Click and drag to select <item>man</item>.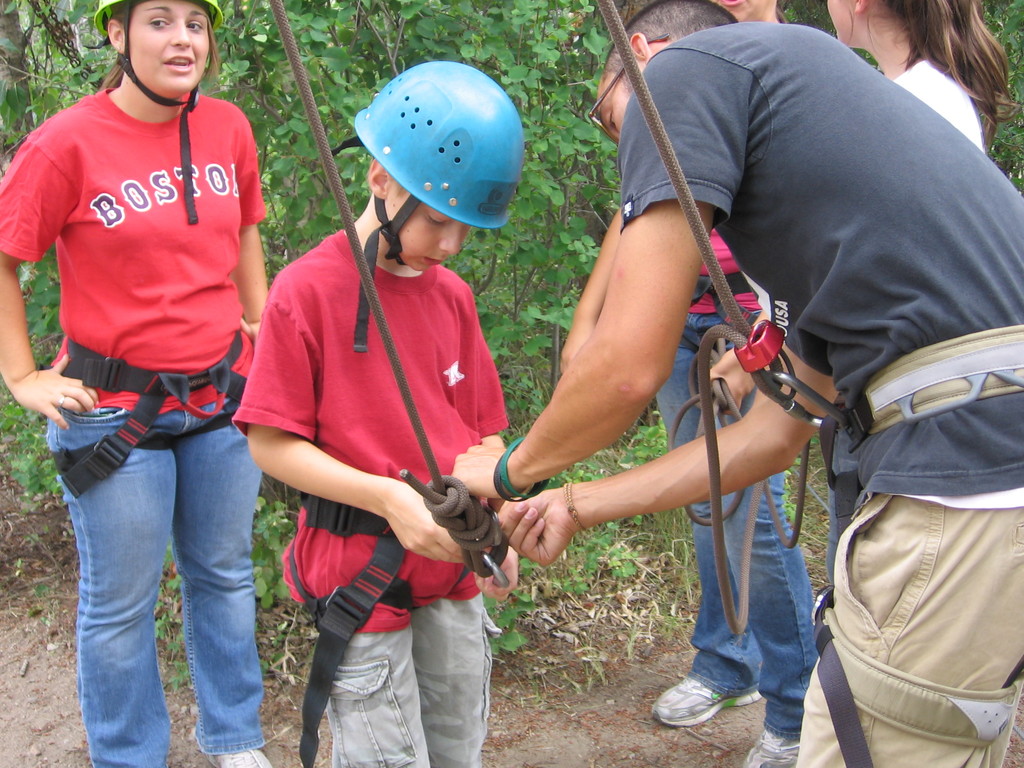
Selection: {"x1": 446, "y1": 0, "x2": 1023, "y2": 767}.
